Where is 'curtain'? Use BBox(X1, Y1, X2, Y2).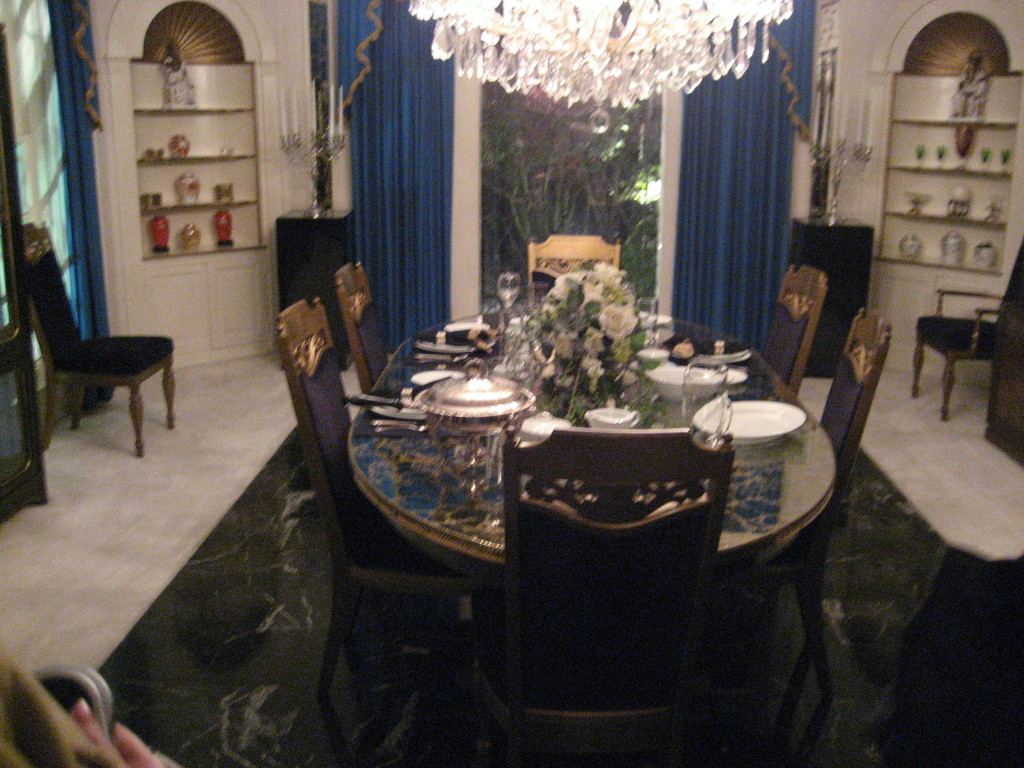
BBox(42, 0, 125, 415).
